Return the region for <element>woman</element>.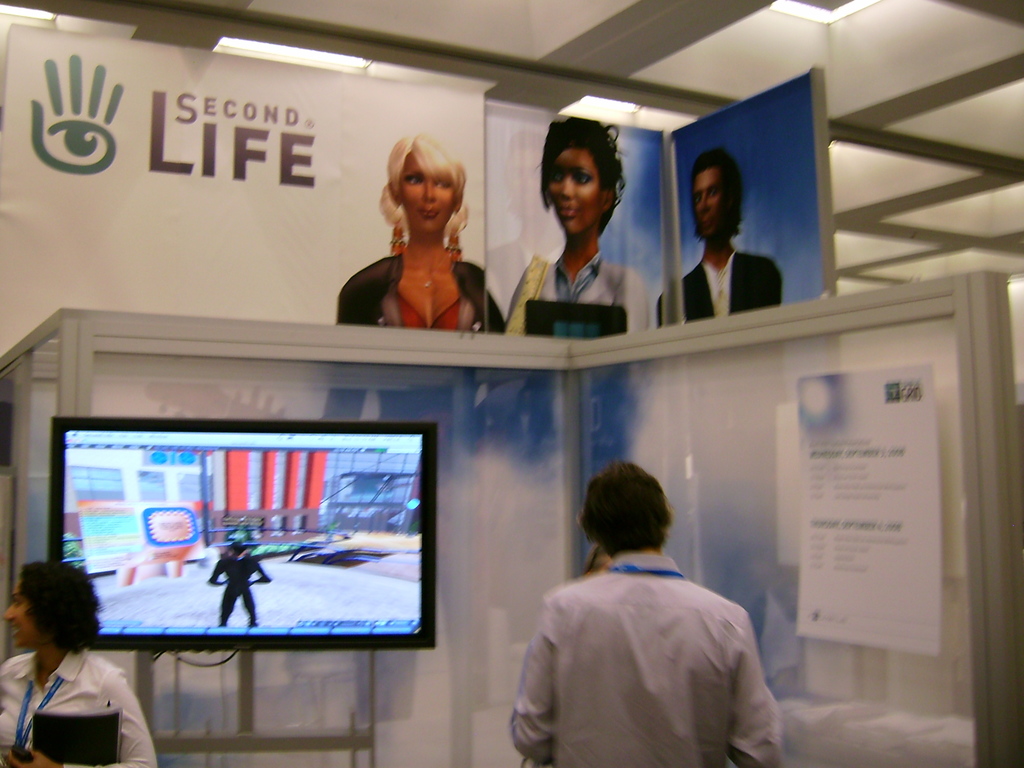
bbox=(506, 115, 649, 336).
